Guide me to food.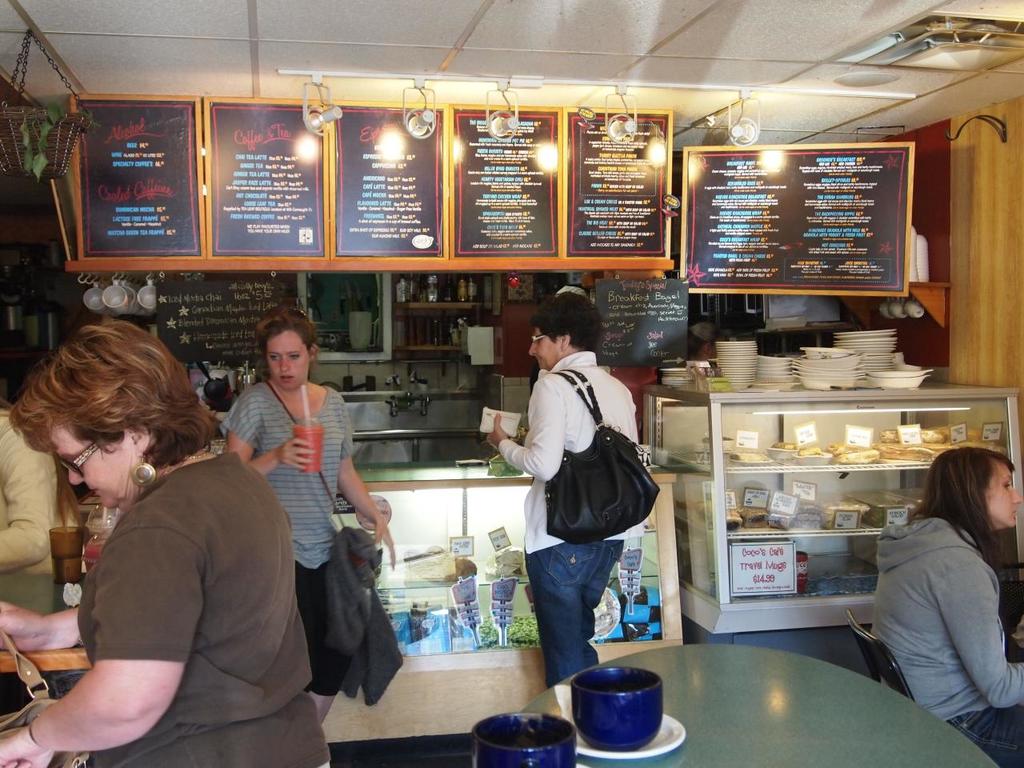
Guidance: 483:542:526:574.
